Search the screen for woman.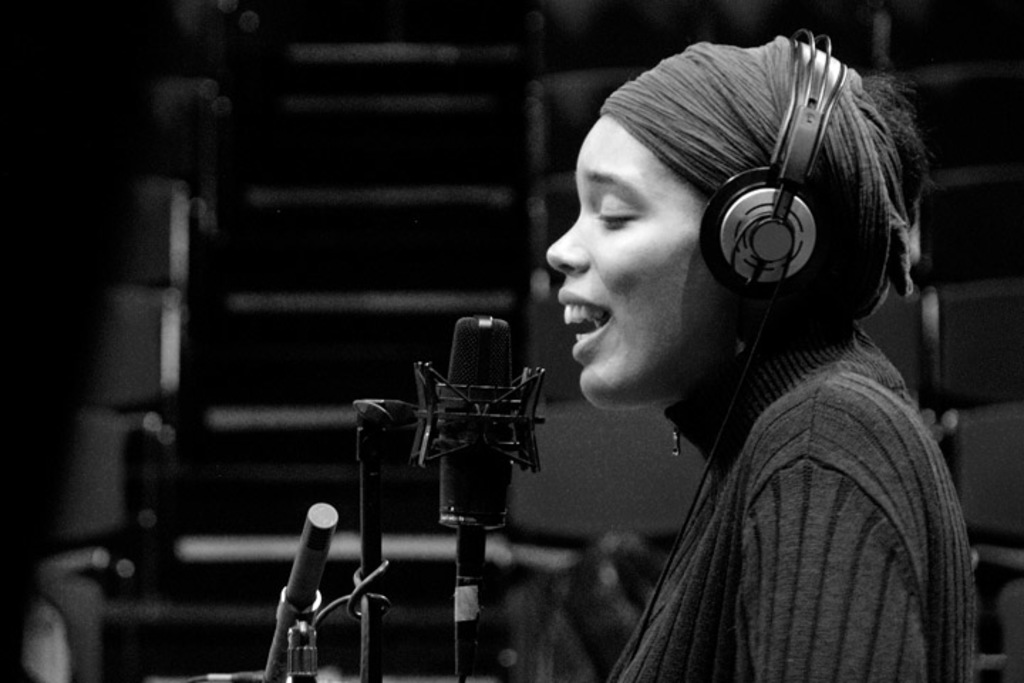
Found at bbox=(439, 27, 971, 677).
